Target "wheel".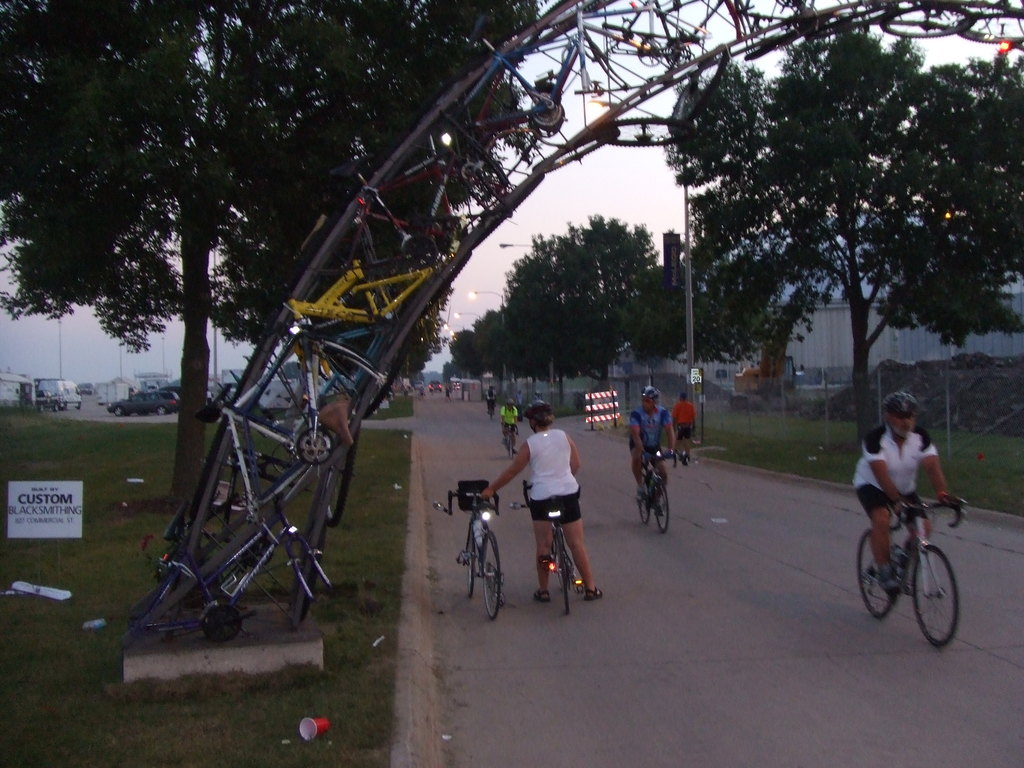
Target region: {"left": 196, "top": 604, "right": 250, "bottom": 640}.
